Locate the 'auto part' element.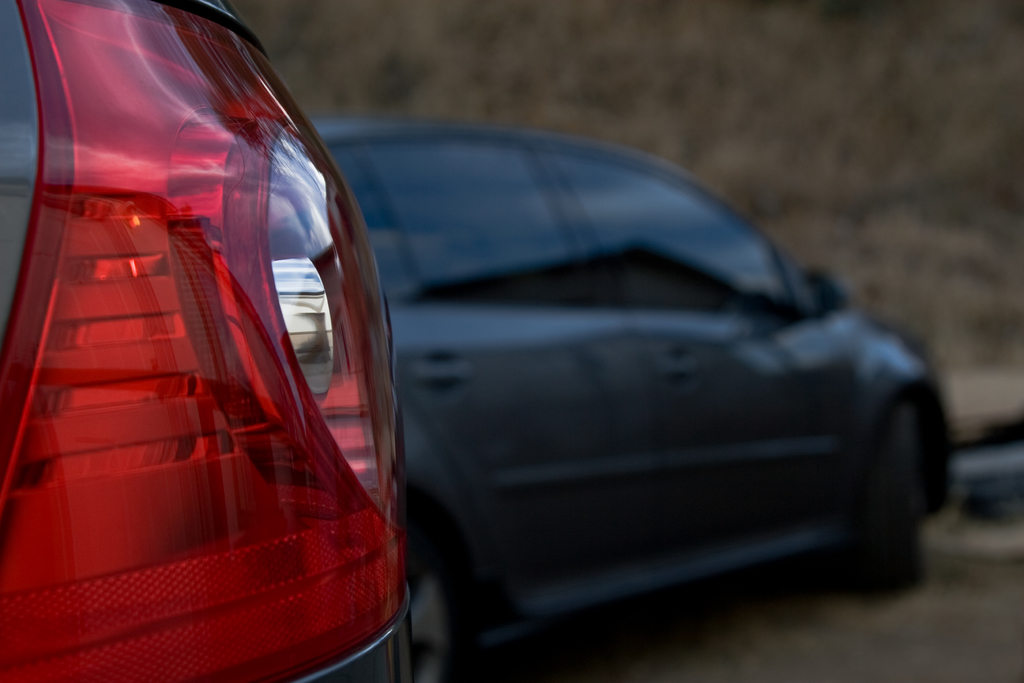
Element bbox: {"x1": 311, "y1": 113, "x2": 956, "y2": 678}.
